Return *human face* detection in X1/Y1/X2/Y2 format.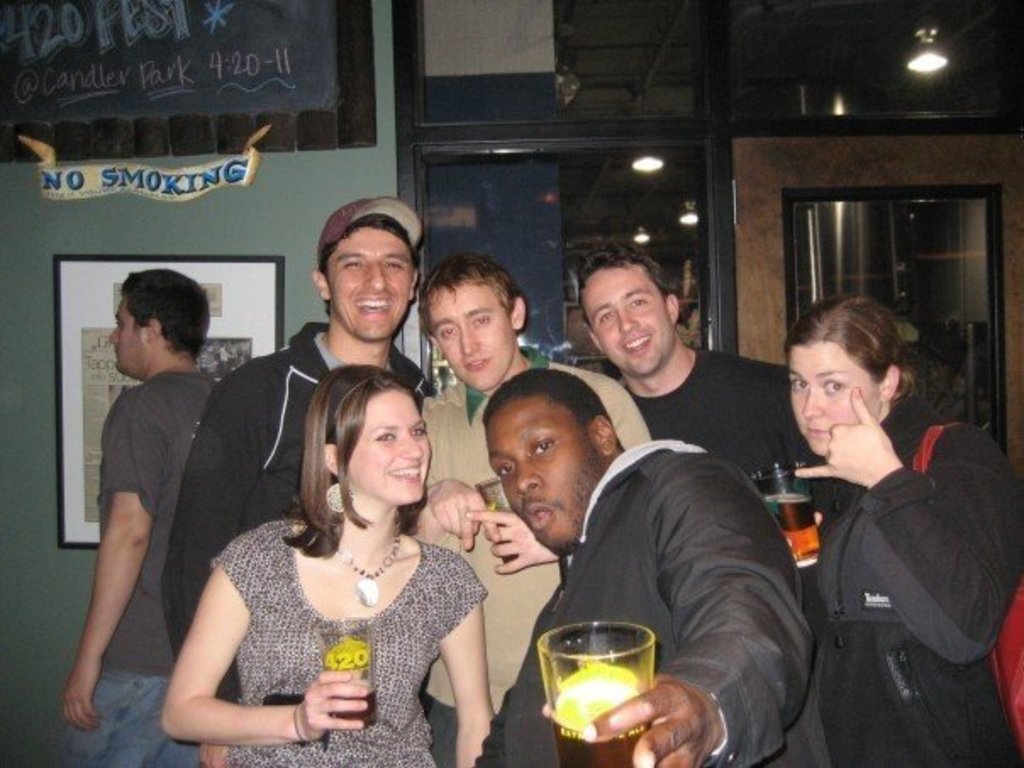
327/225/414/339.
